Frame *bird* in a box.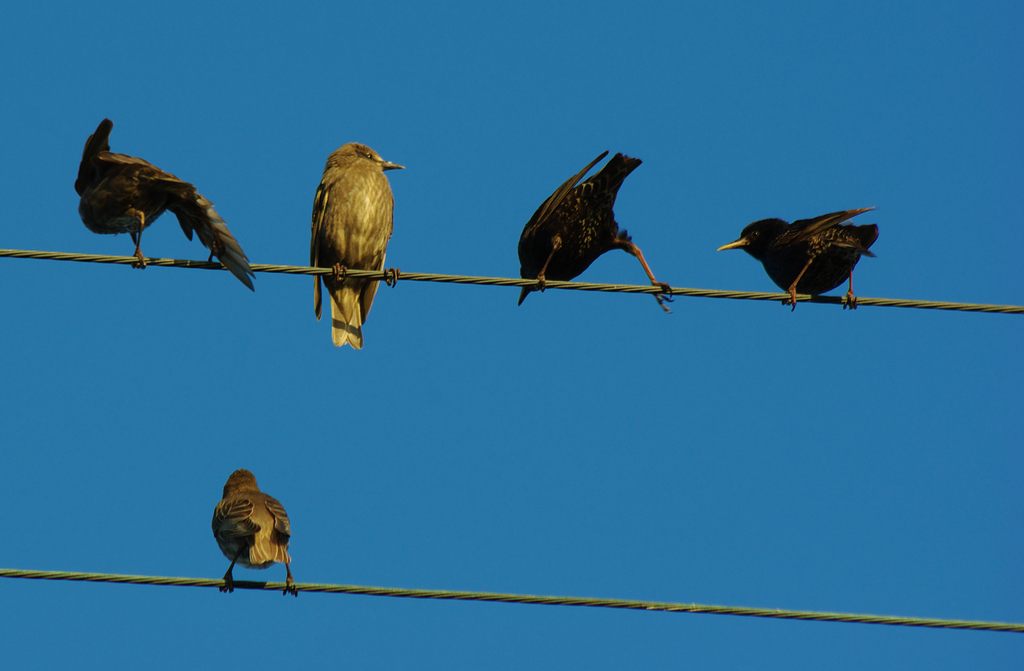
bbox=[294, 138, 403, 361].
